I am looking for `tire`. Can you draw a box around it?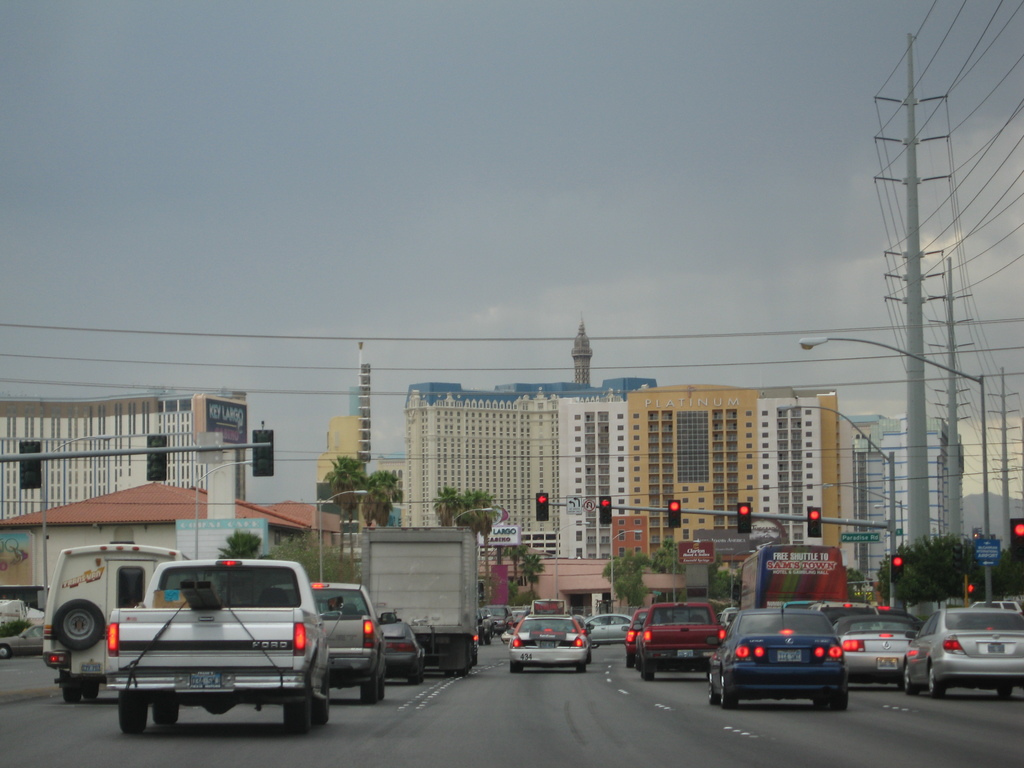
Sure, the bounding box is bbox=(284, 686, 308, 733).
